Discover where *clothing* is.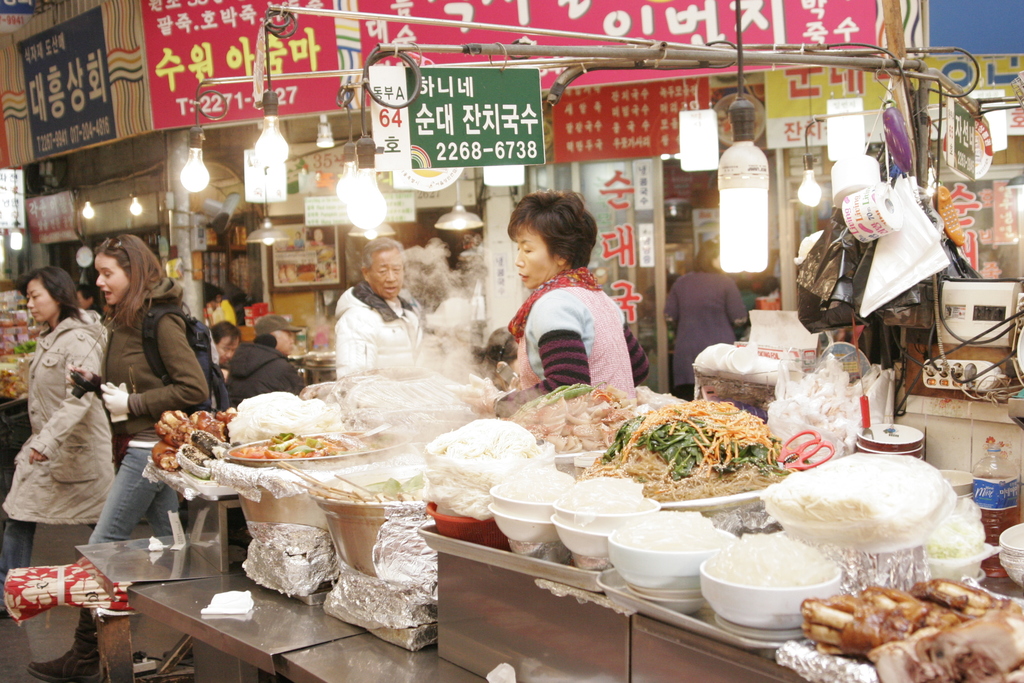
Discovered at left=330, top=286, right=422, bottom=388.
